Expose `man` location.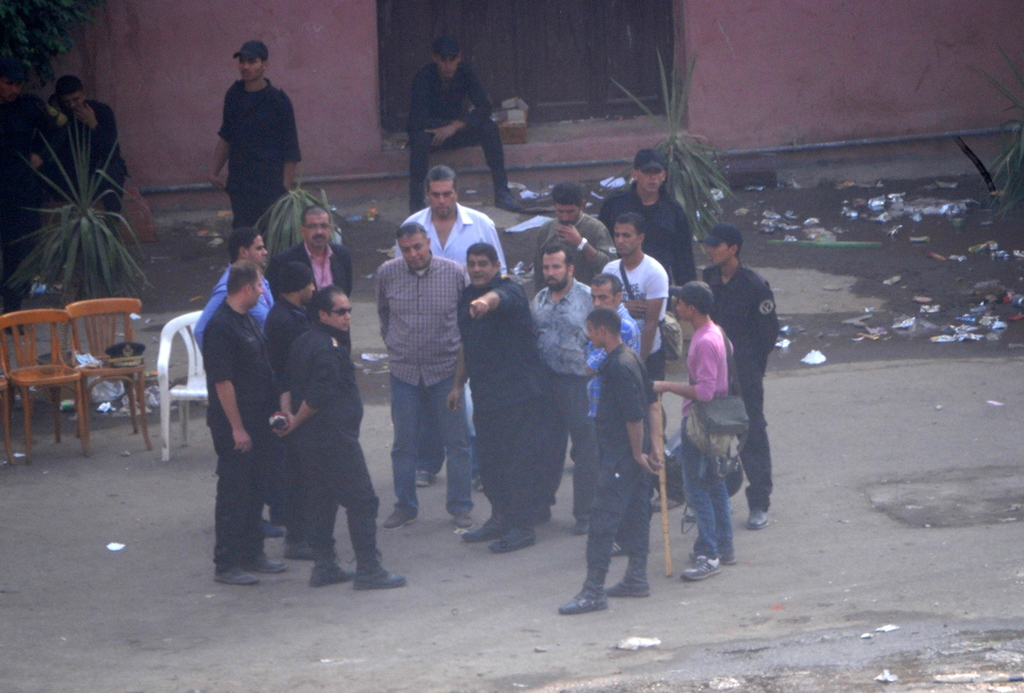
Exposed at <bbox>210, 42, 301, 252</bbox>.
